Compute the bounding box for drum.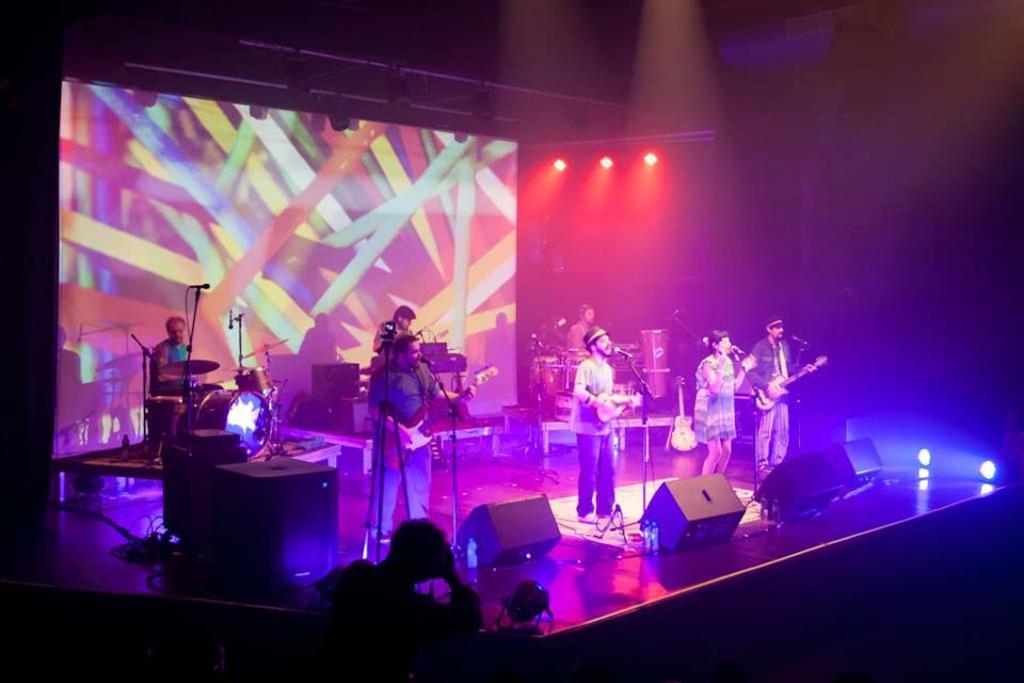
locate(235, 366, 275, 399).
